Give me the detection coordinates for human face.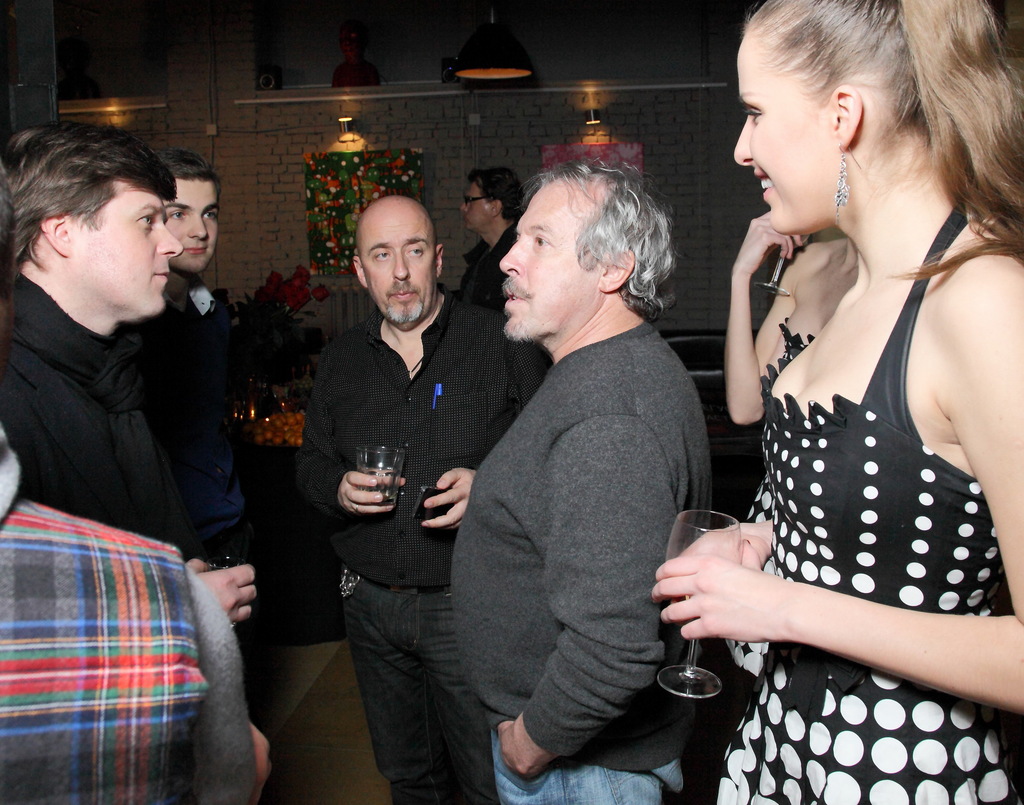
region(161, 181, 221, 274).
